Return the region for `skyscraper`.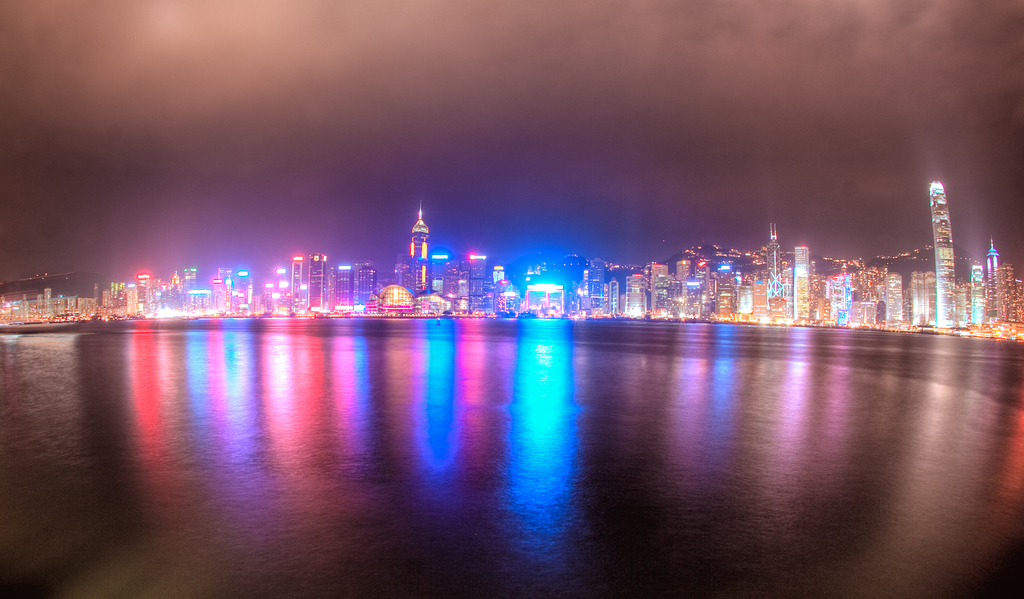
[717, 262, 732, 297].
